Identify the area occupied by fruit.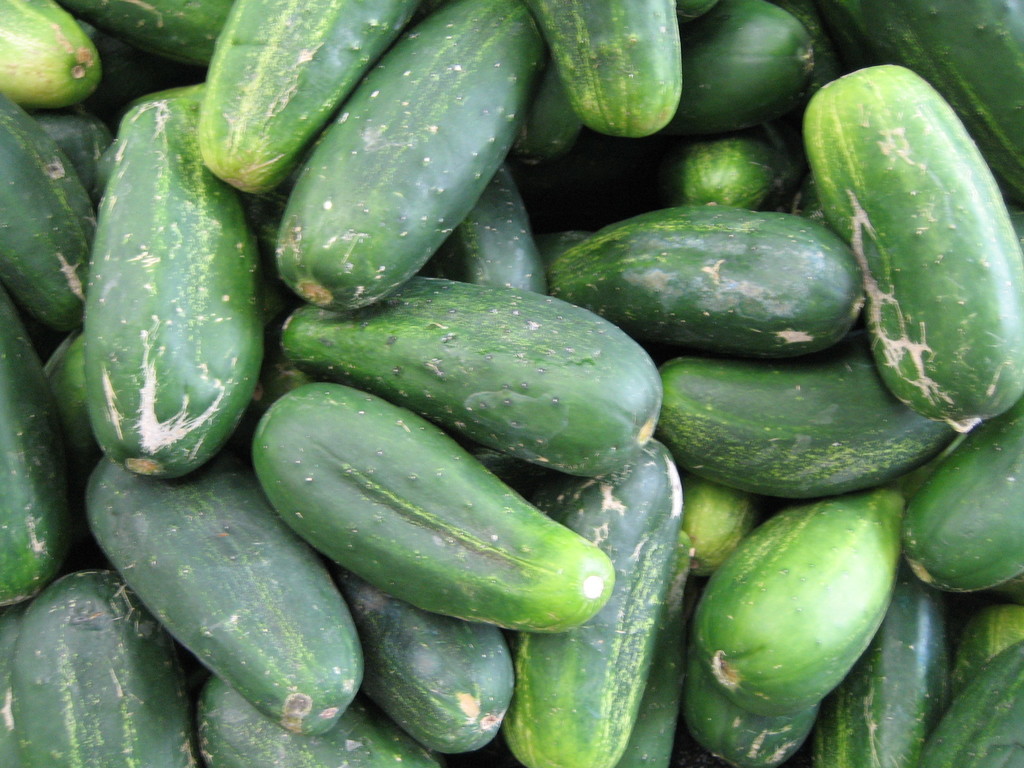
Area: 0,3,87,115.
